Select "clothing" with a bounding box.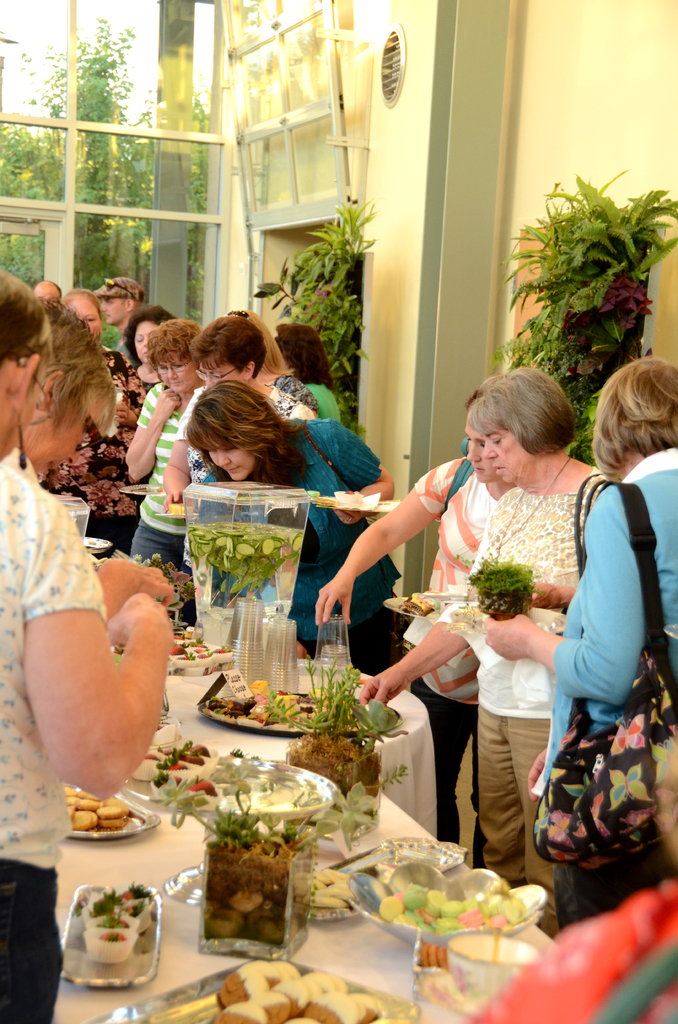
rect(547, 449, 677, 785).
